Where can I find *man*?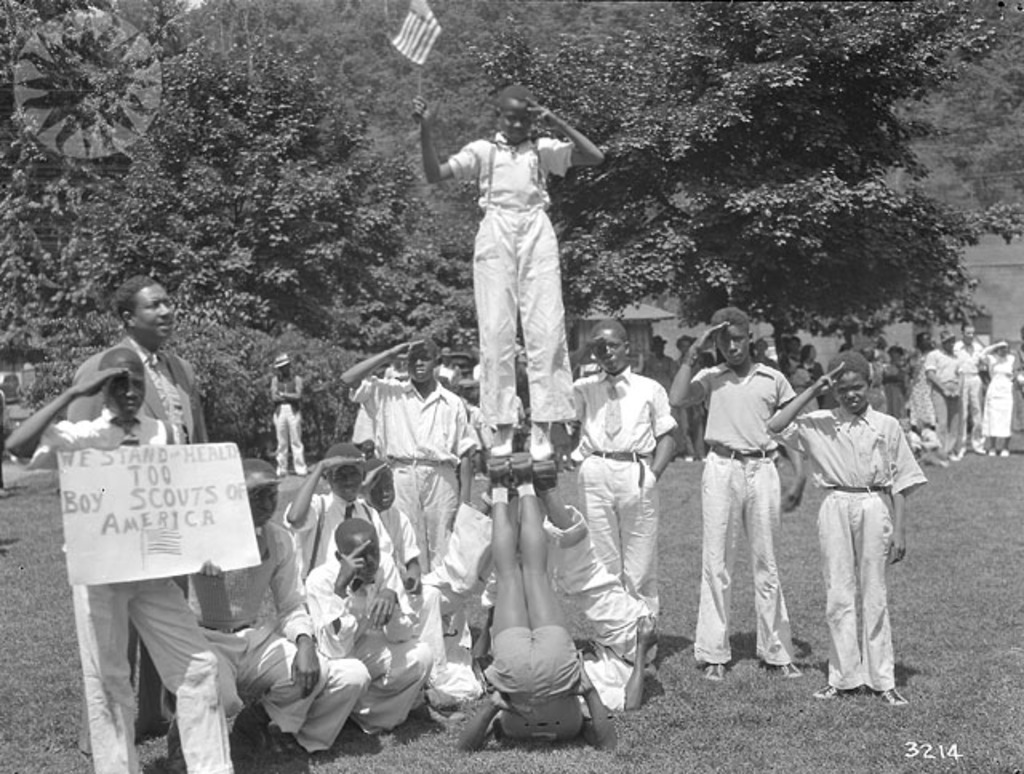
You can find it at (429,70,597,469).
